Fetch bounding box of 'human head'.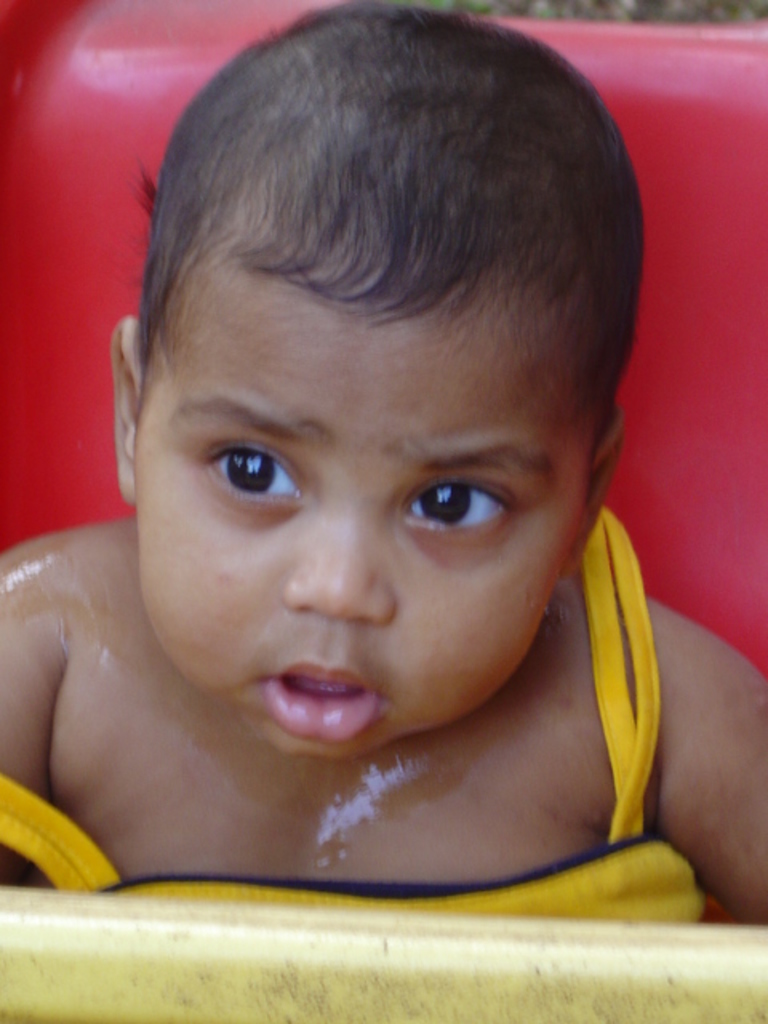
Bbox: BBox(80, 0, 616, 750).
